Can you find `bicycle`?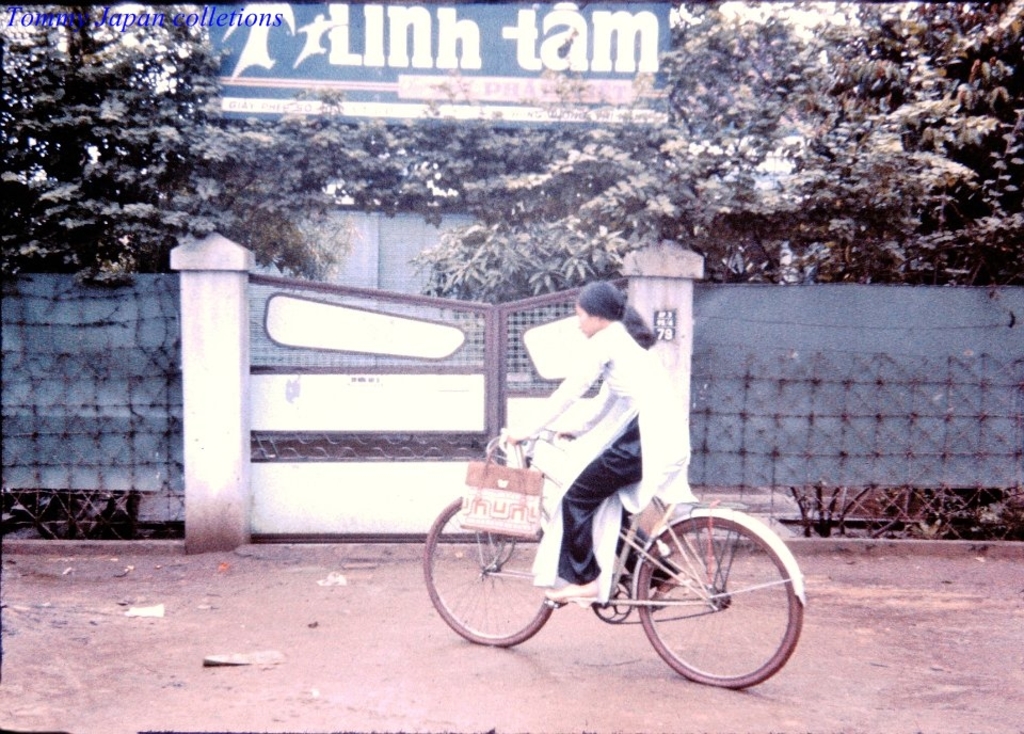
Yes, bounding box: crop(417, 373, 826, 699).
